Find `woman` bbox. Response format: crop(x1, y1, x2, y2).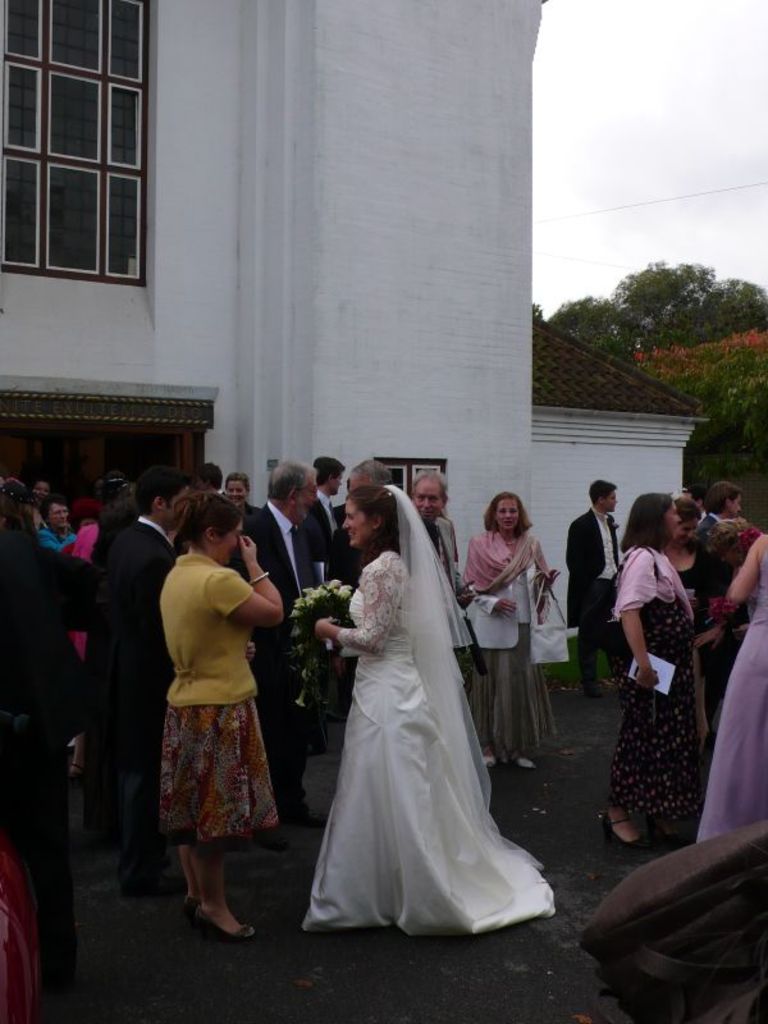
crop(655, 495, 735, 634).
